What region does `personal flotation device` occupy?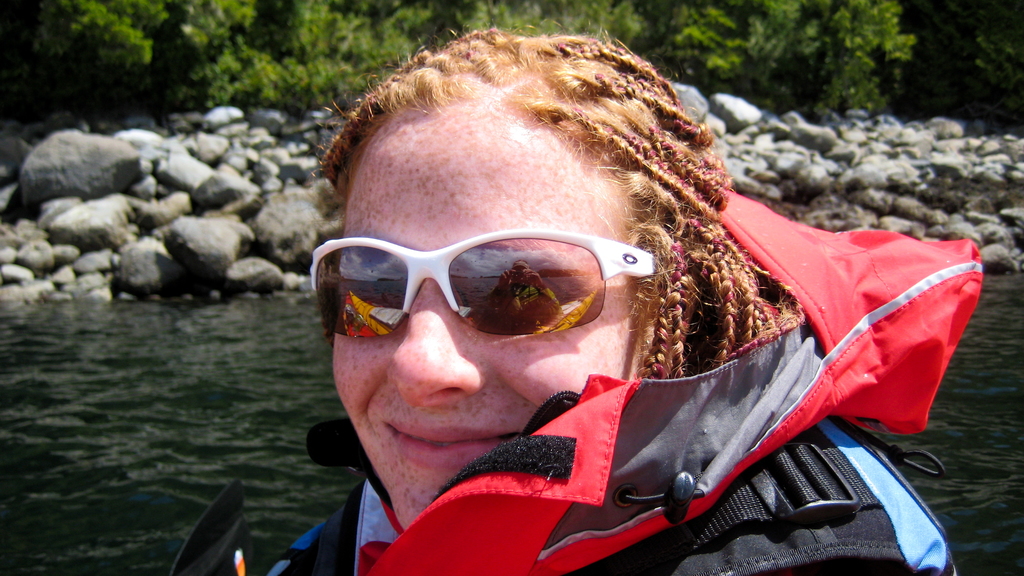
259 408 957 575.
